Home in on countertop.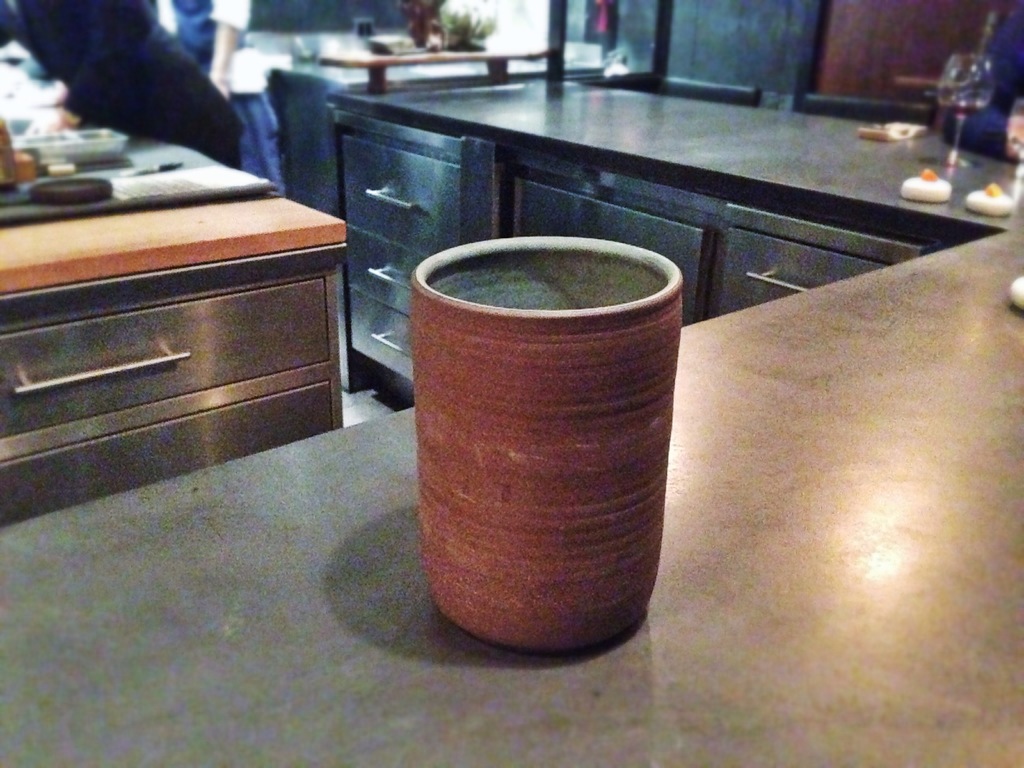
Homed in at select_region(1, 184, 346, 298).
